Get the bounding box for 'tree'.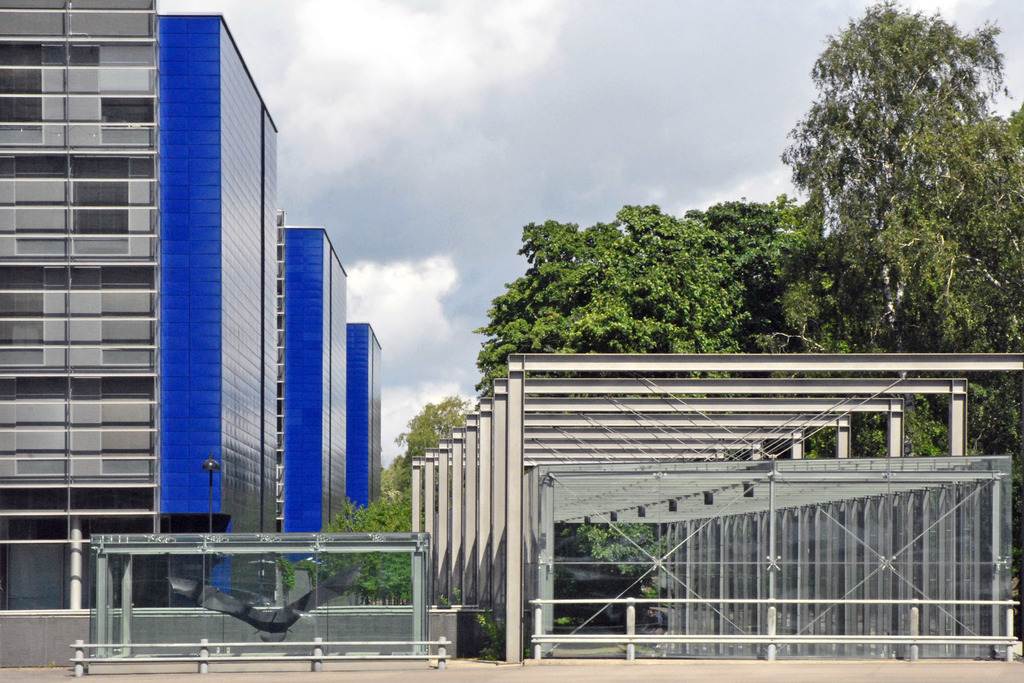
x1=681, y1=187, x2=831, y2=381.
